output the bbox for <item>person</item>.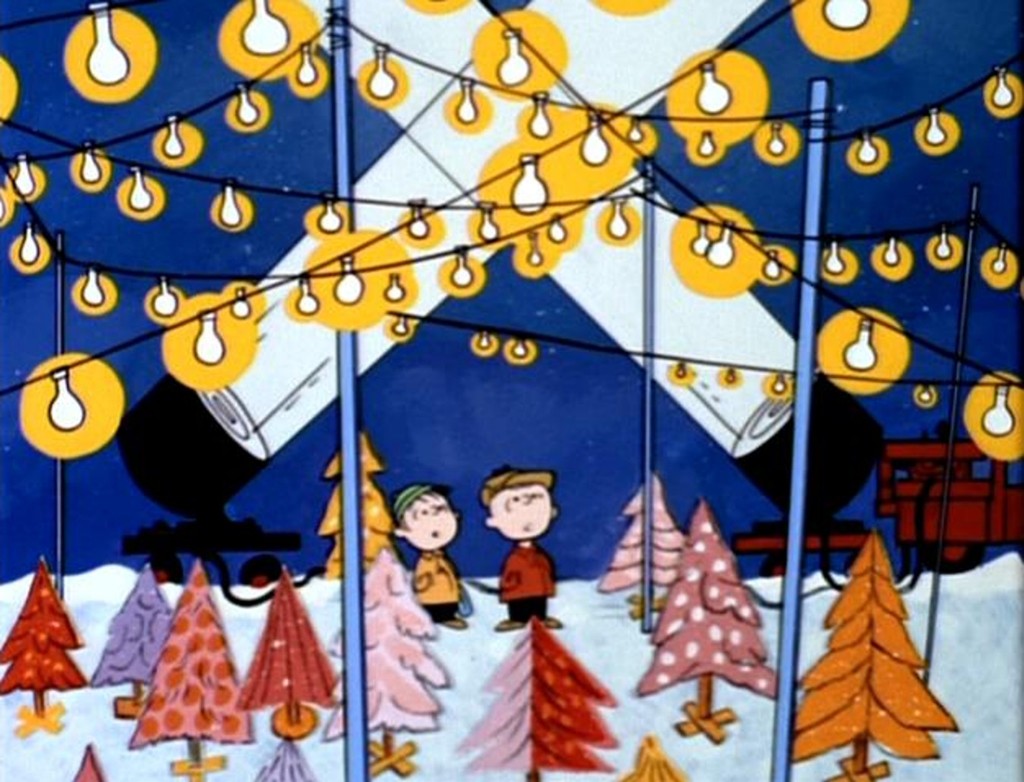
(left=385, top=476, right=471, bottom=633).
